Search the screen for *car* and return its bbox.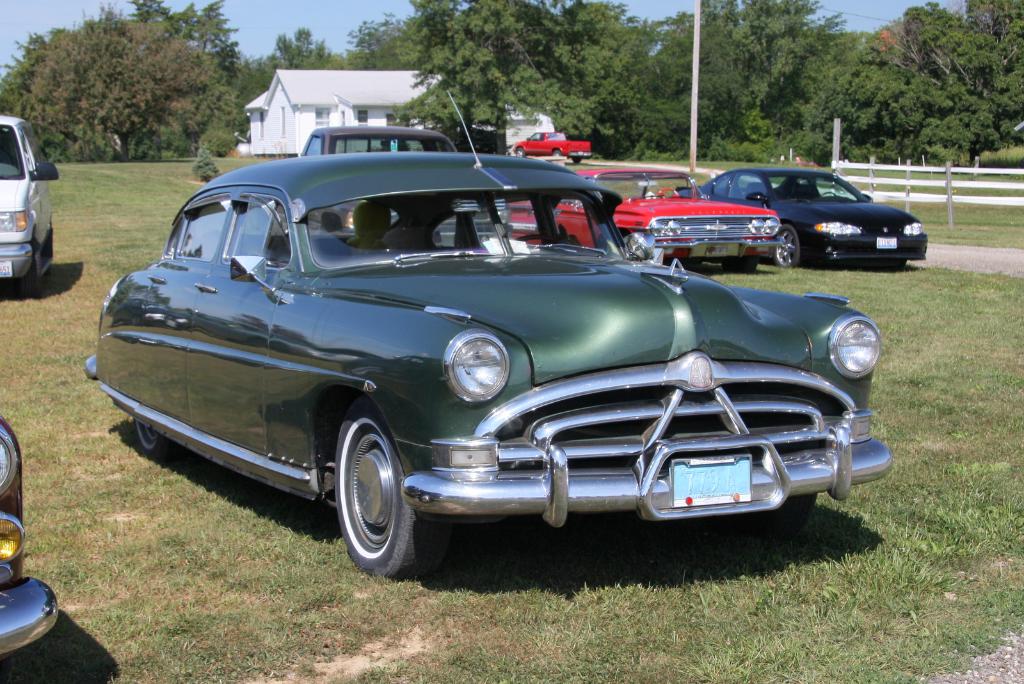
Found: 0 413 57 662.
